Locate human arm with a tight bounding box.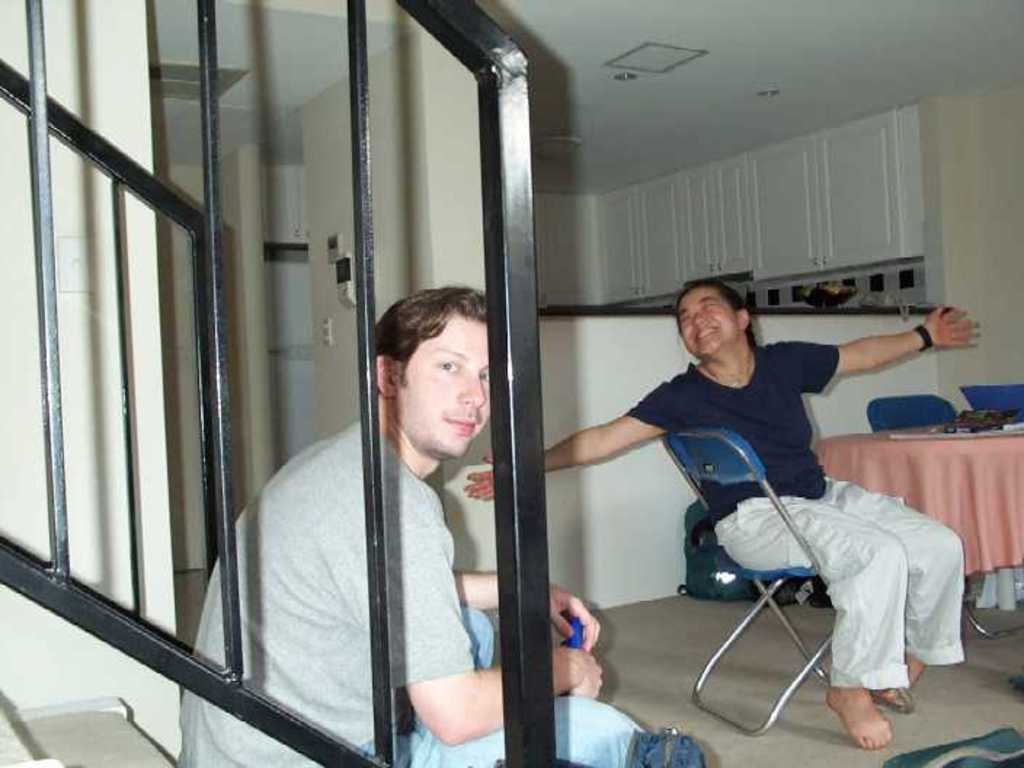
{"x1": 797, "y1": 305, "x2": 976, "y2": 413}.
